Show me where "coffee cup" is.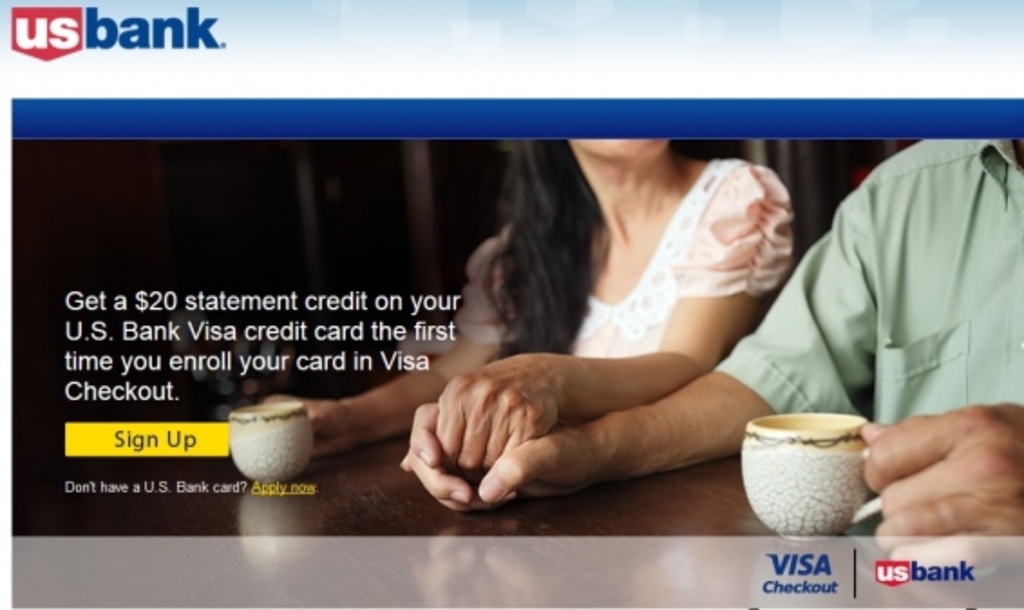
"coffee cup" is at crop(742, 416, 883, 543).
